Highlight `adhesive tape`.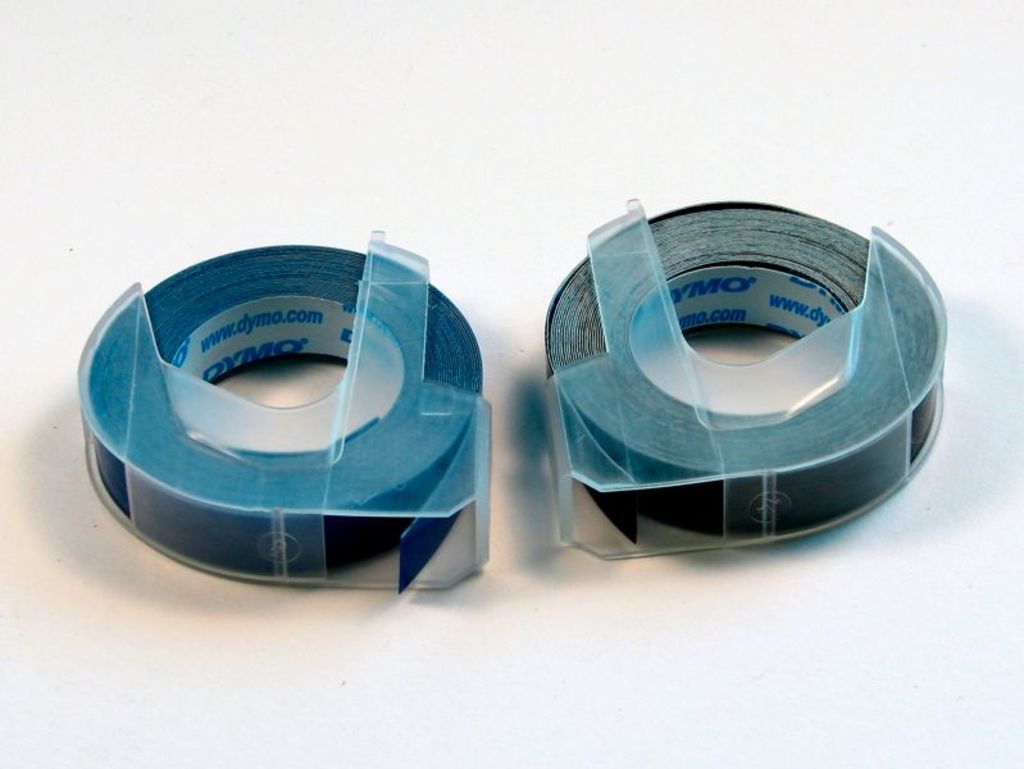
Highlighted region: select_region(82, 245, 484, 593).
